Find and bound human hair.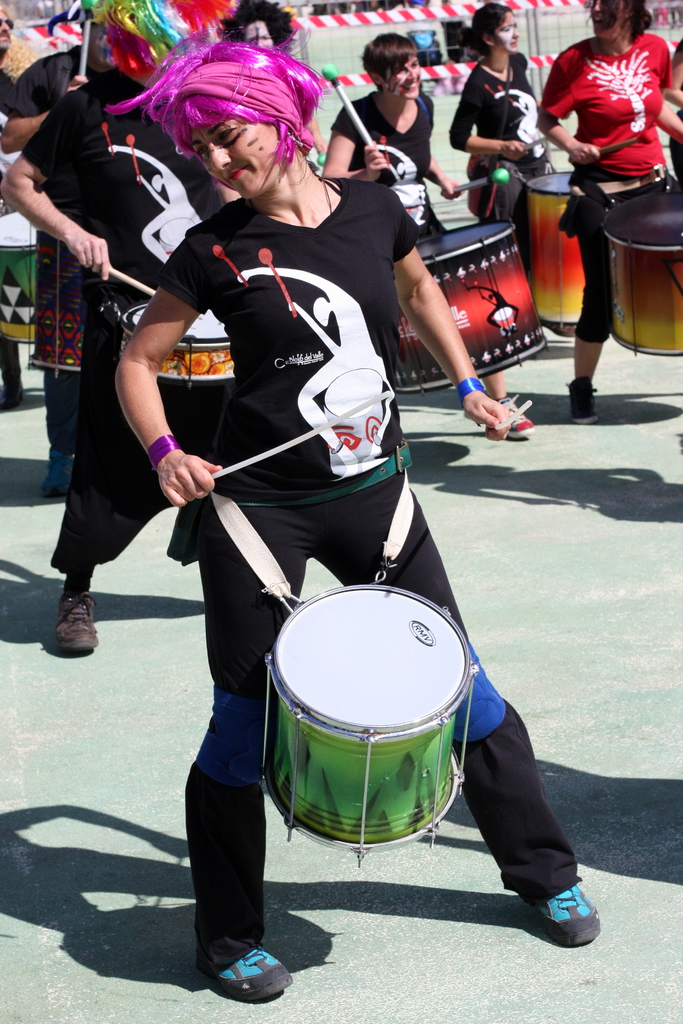
Bound: bbox=[121, 37, 335, 187].
